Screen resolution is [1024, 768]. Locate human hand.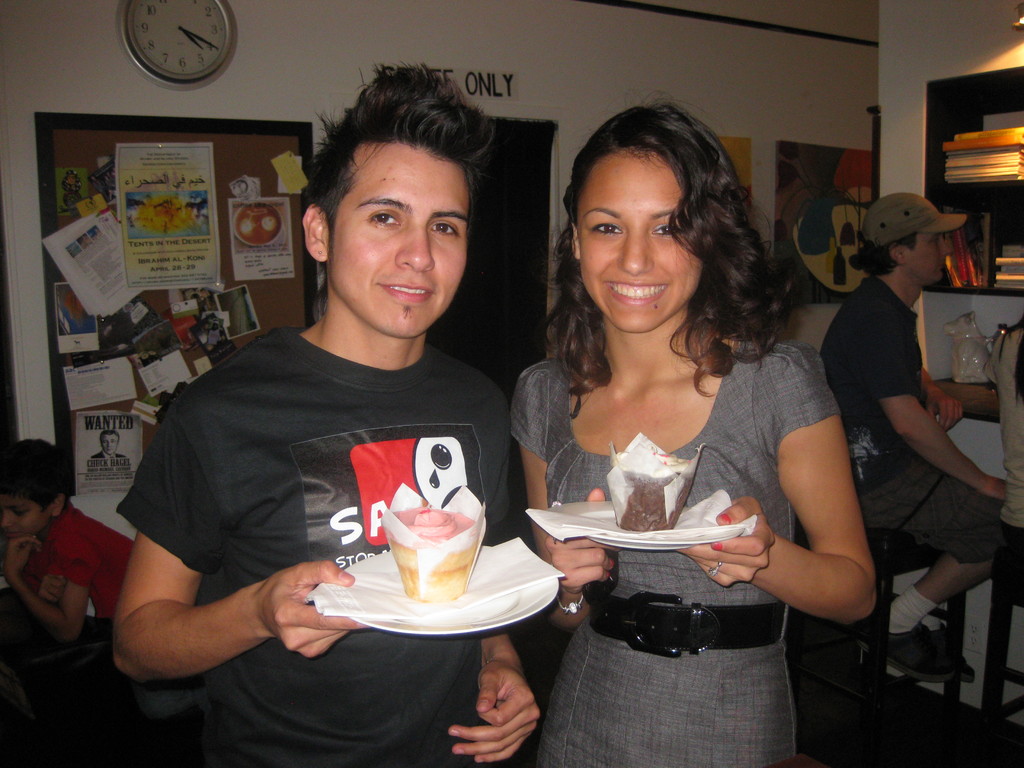
[x1=225, y1=569, x2=339, y2=662].
